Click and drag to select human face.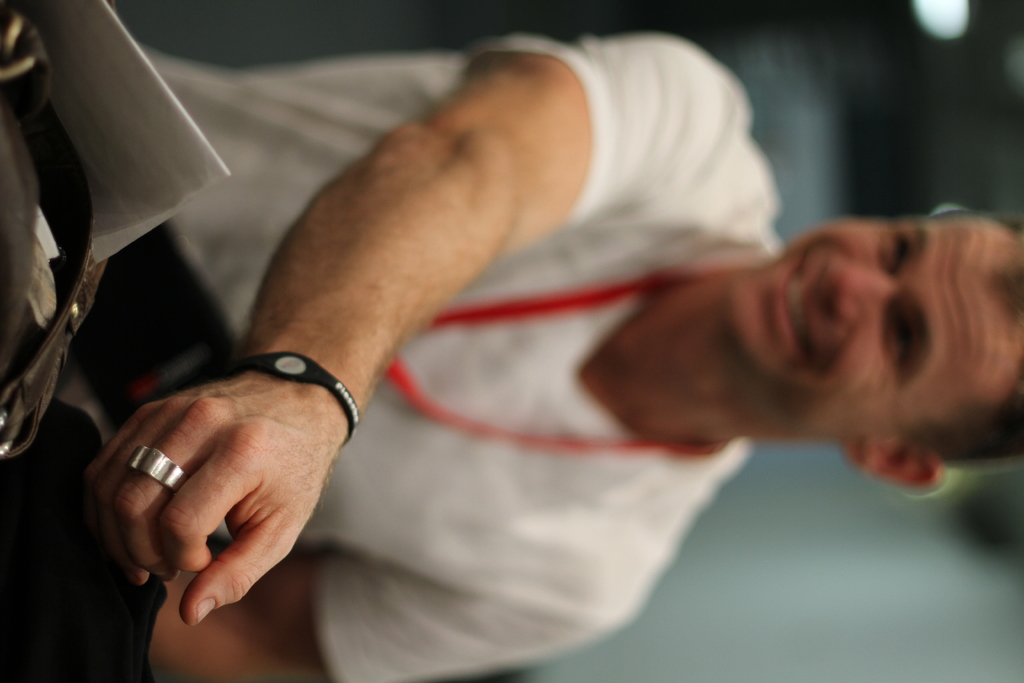
Selection: [727,218,1007,444].
